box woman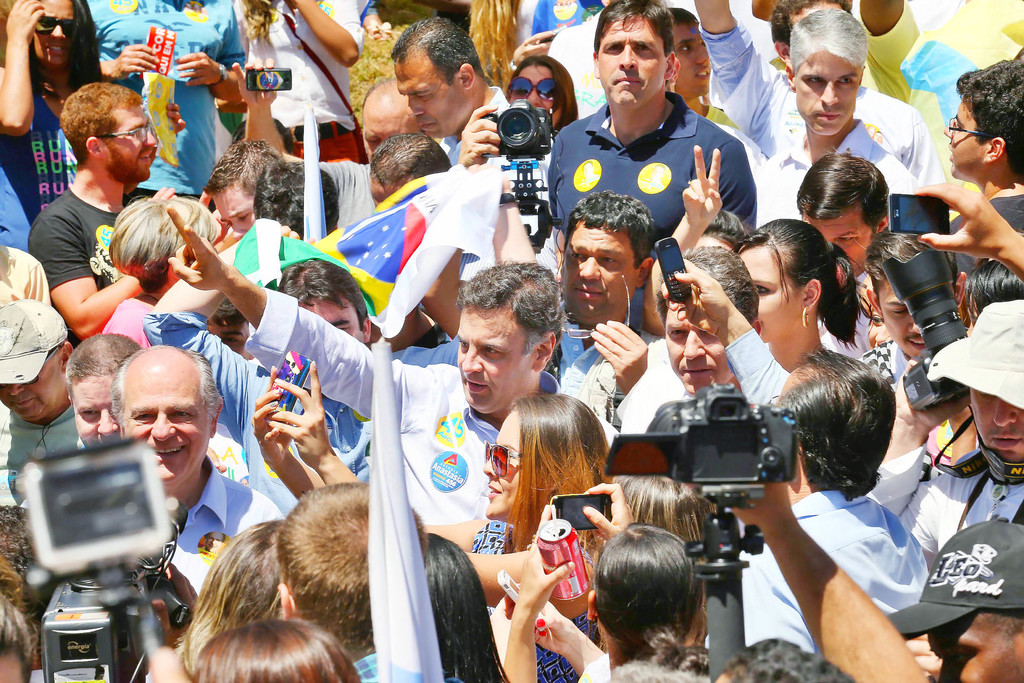
left=506, top=522, right=719, bottom=682
